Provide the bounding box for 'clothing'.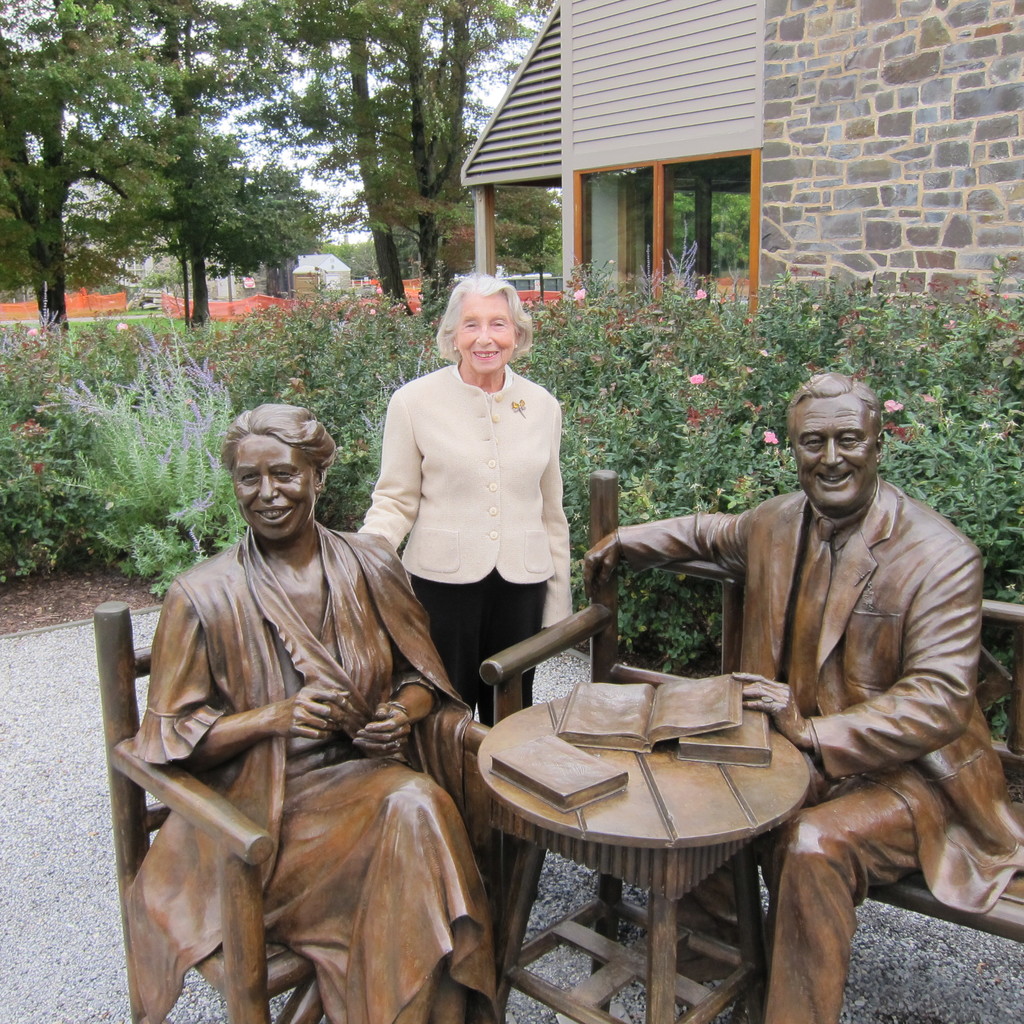
<bbox>150, 540, 484, 1023</bbox>.
